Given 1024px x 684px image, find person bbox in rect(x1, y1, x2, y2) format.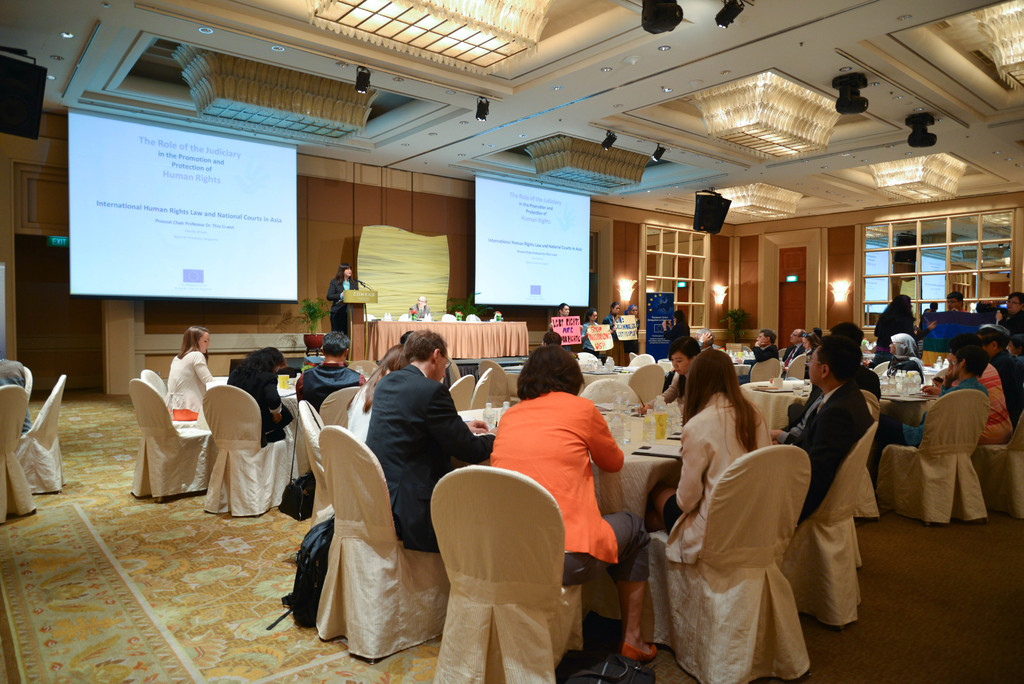
rect(330, 256, 358, 334).
